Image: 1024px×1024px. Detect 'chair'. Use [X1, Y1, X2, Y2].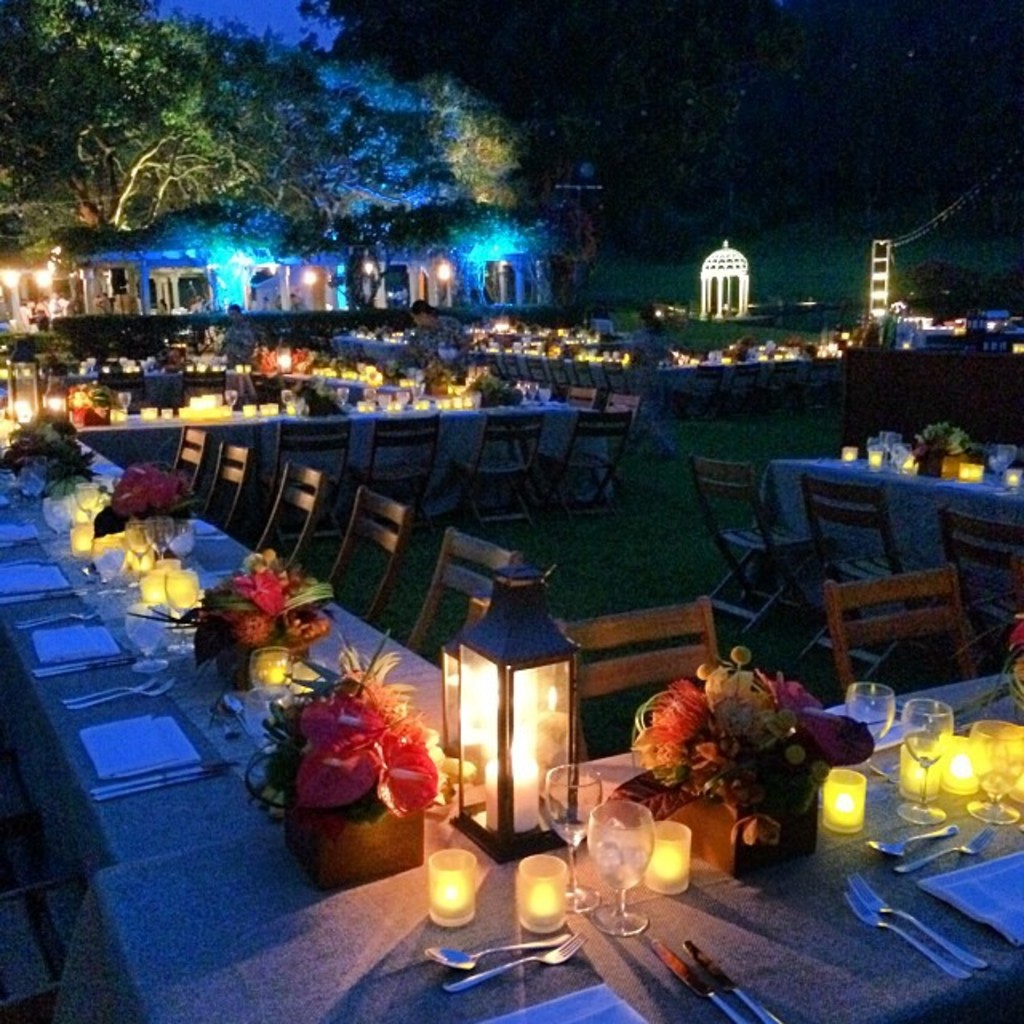
[536, 595, 725, 771].
